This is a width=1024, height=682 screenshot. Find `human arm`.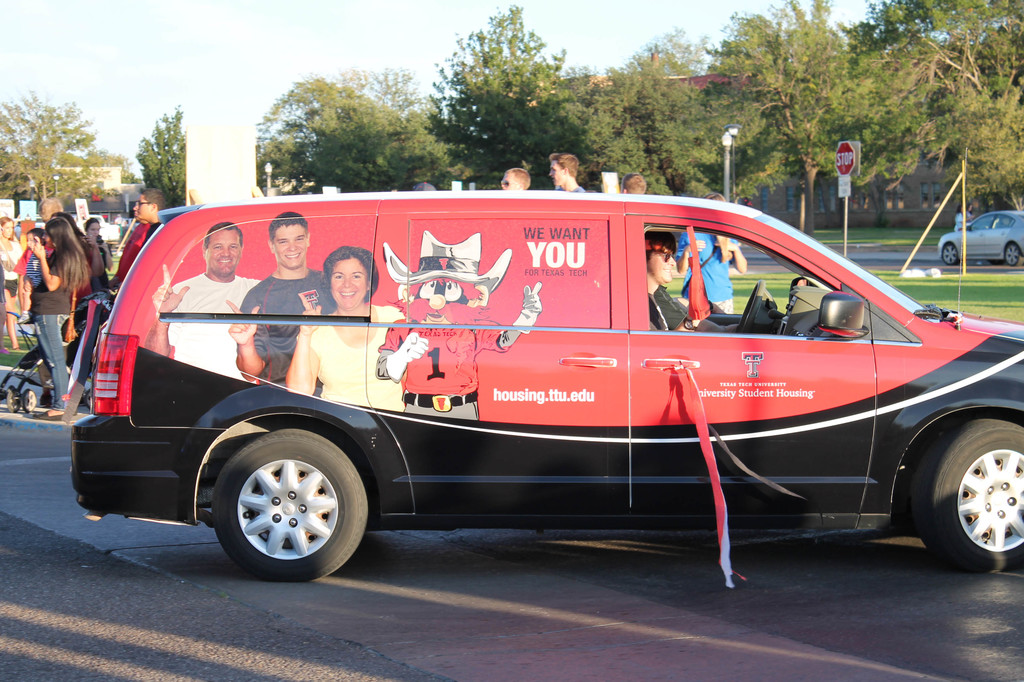
Bounding box: box(672, 231, 706, 272).
